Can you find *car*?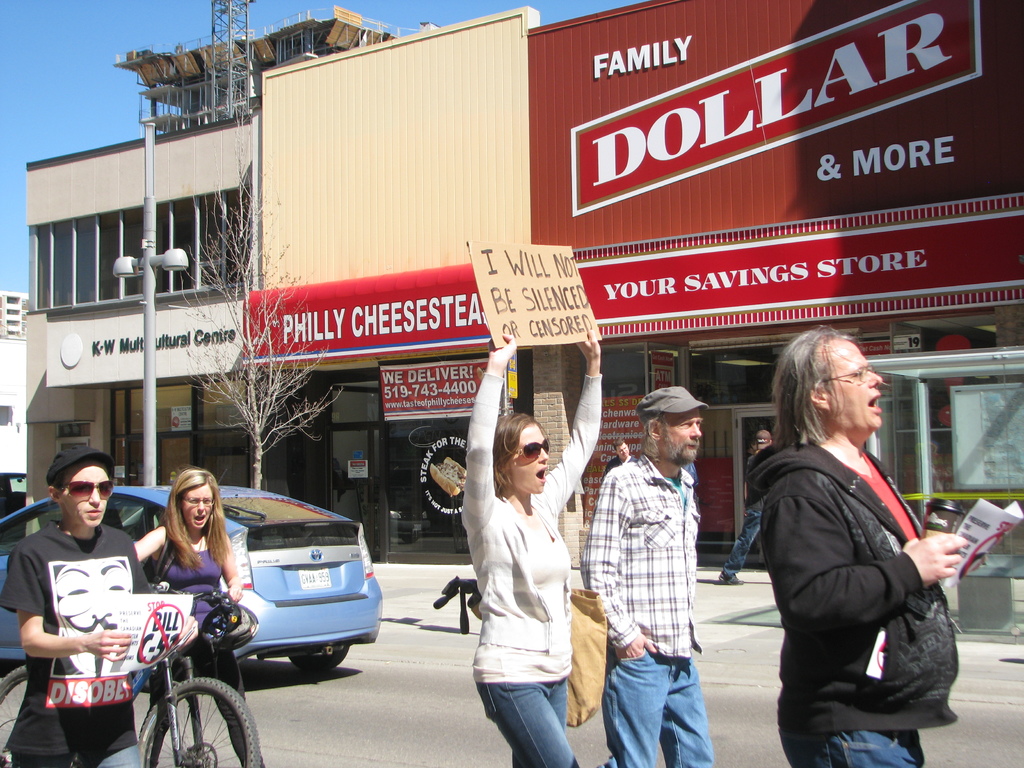
Yes, bounding box: 0:482:388:669.
